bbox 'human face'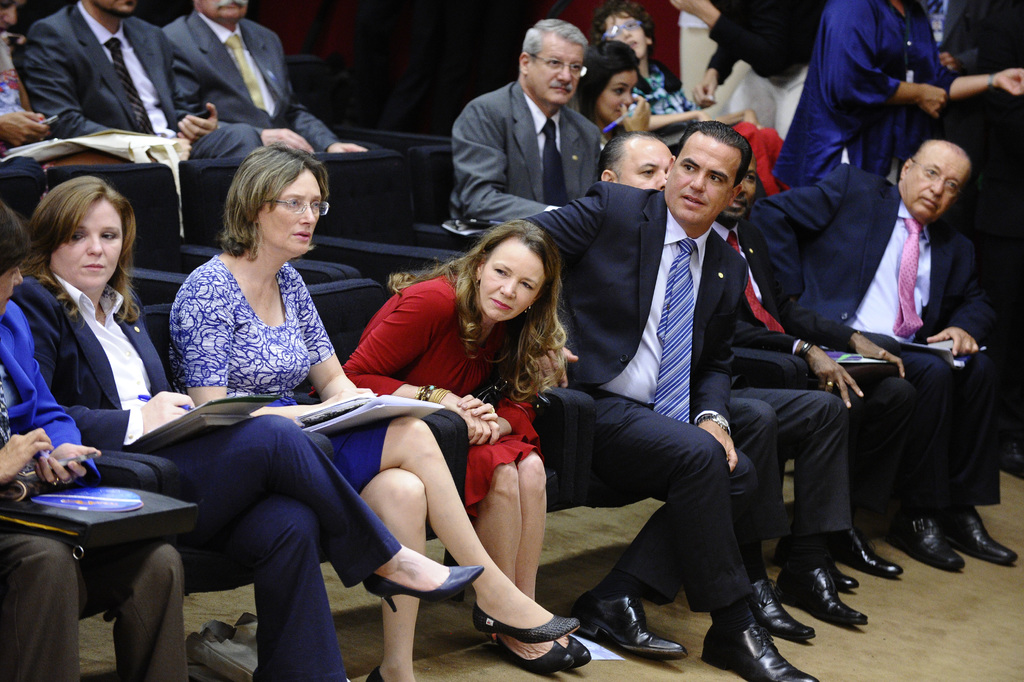
[252, 163, 323, 256]
